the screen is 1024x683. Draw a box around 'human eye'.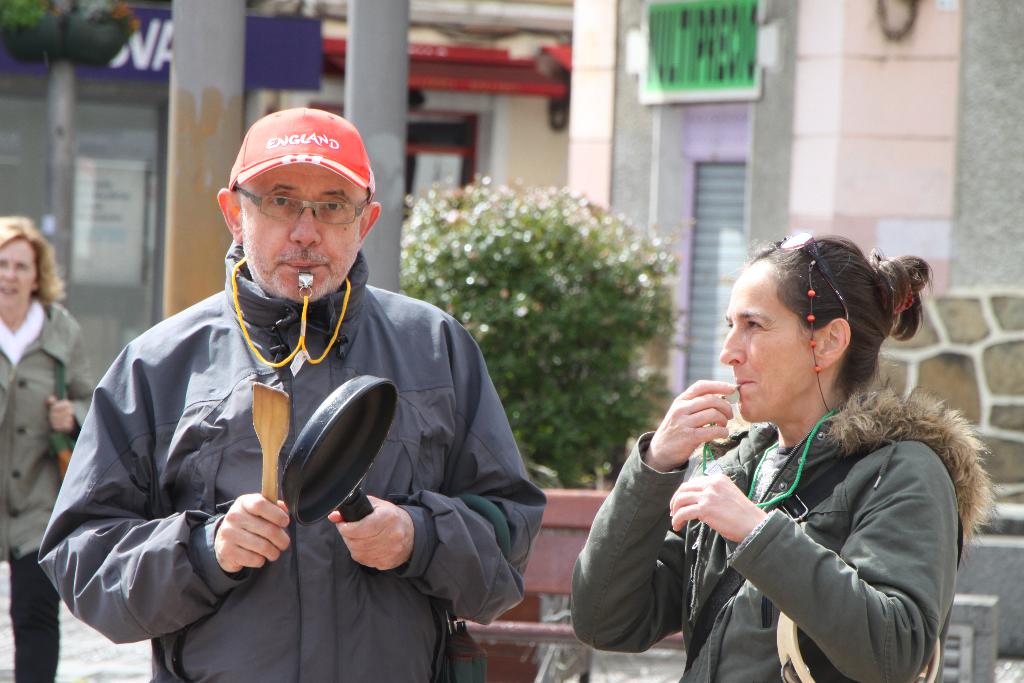
region(266, 188, 292, 211).
